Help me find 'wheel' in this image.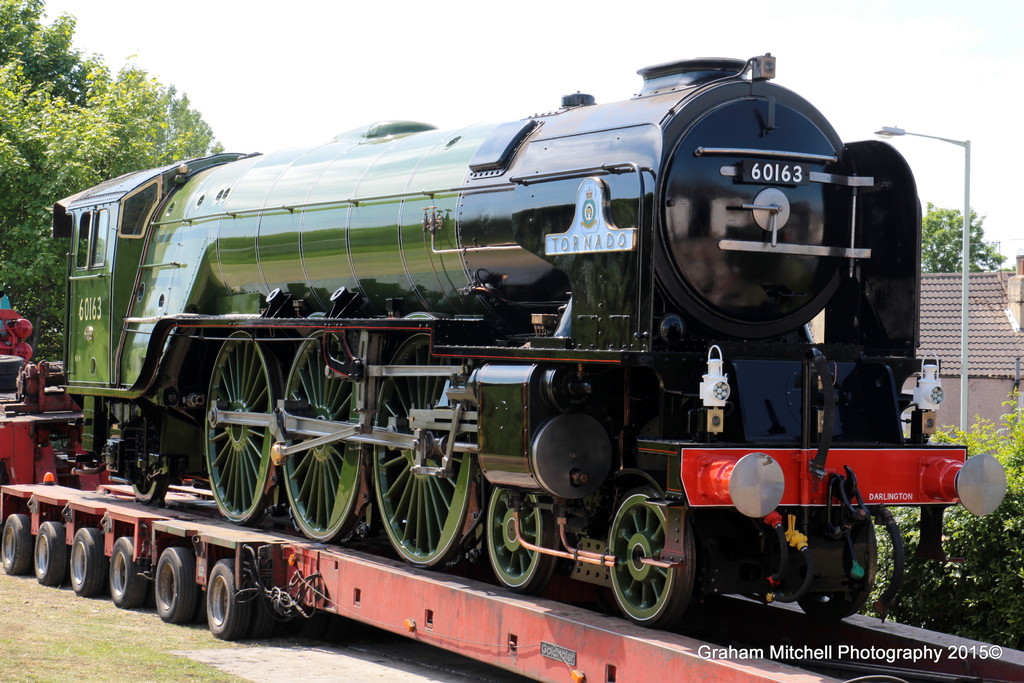
Found it: (left=249, top=601, right=273, bottom=636).
